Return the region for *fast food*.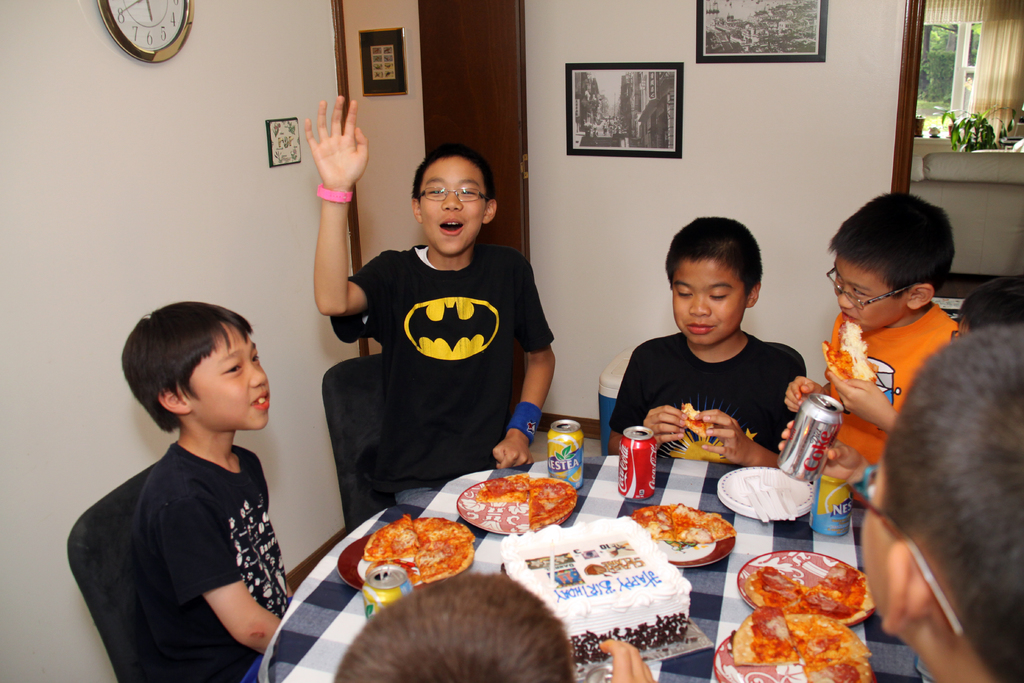
bbox=(785, 612, 874, 682).
